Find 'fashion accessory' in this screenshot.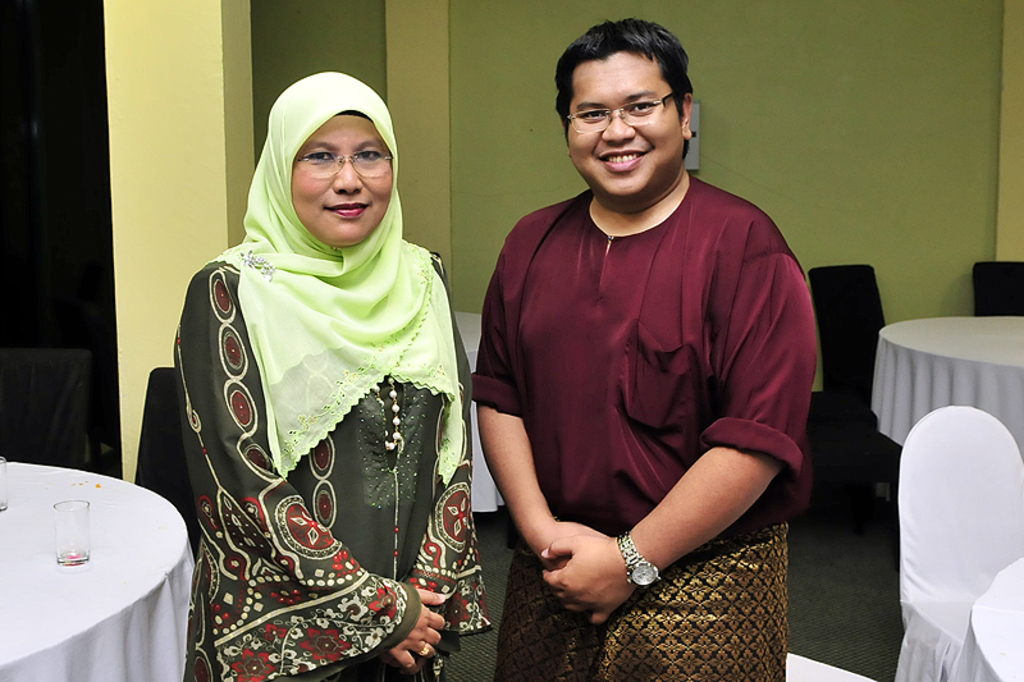
The bounding box for 'fashion accessory' is 562 83 685 136.
